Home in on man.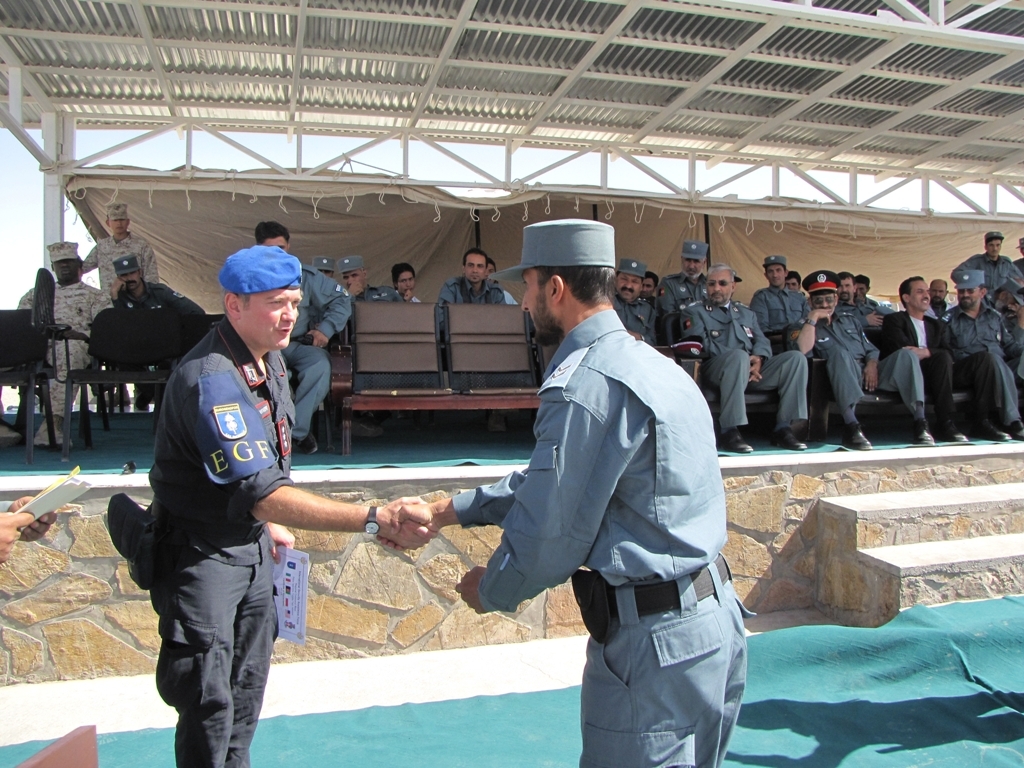
Homed in at bbox=(749, 253, 804, 354).
